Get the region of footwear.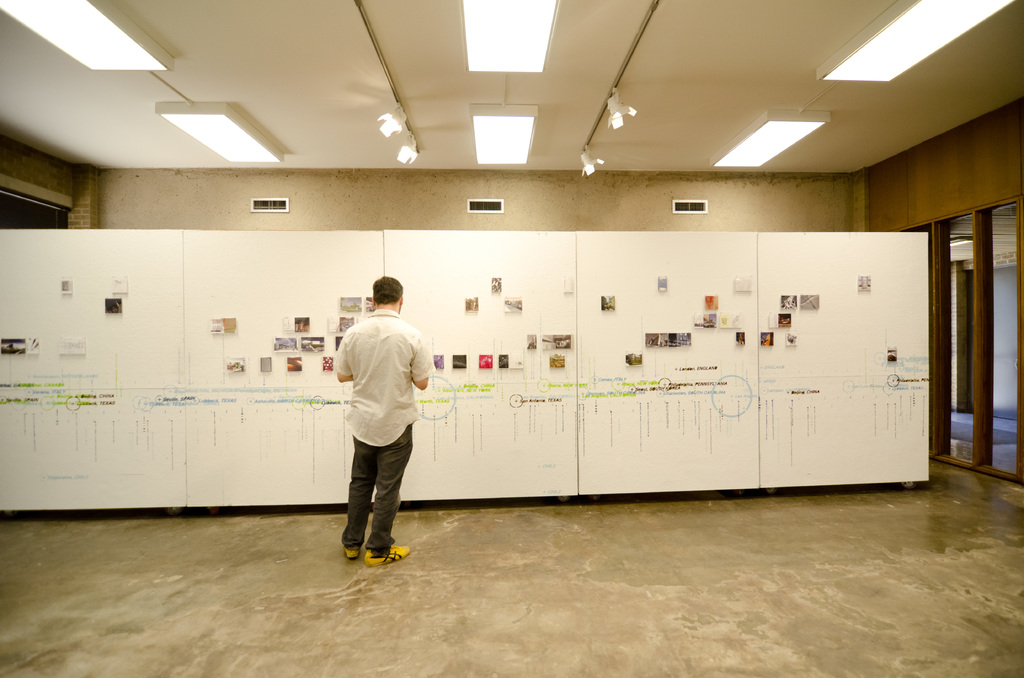
x1=365 y1=542 x2=410 y2=574.
